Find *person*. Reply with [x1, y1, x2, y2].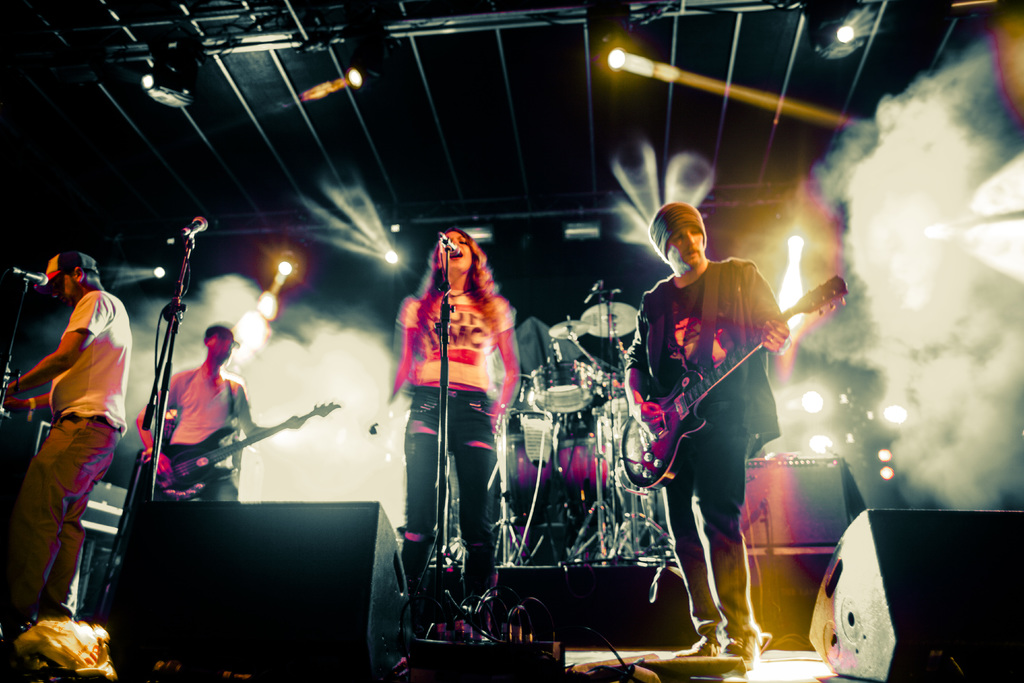
[383, 224, 527, 638].
